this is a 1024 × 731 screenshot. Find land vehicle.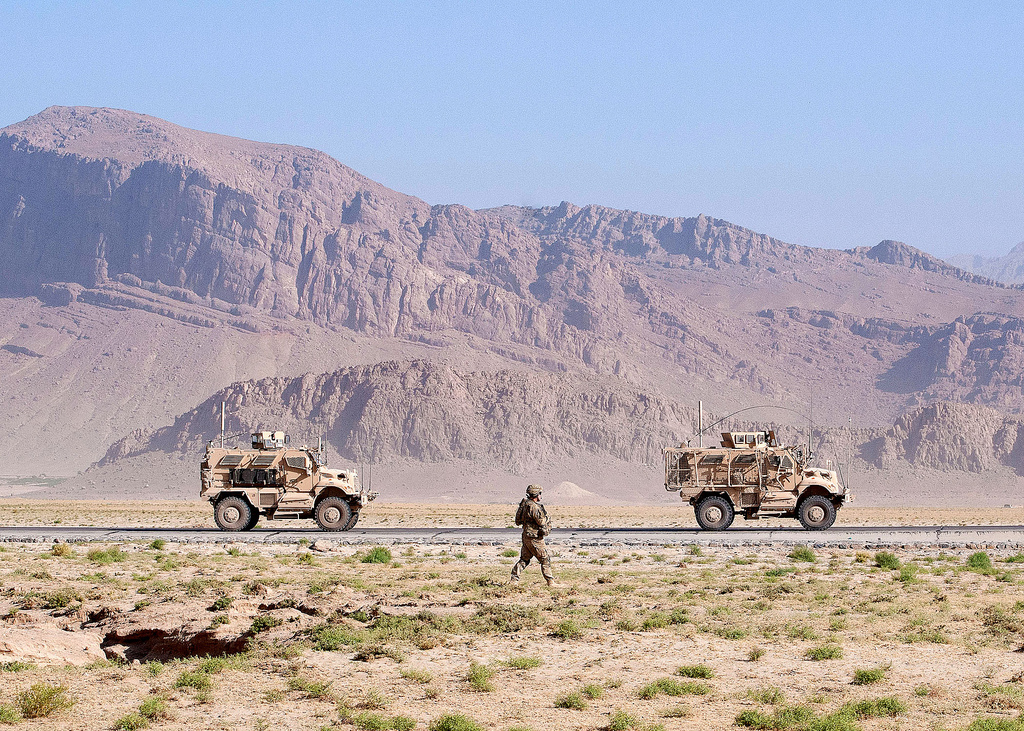
Bounding box: crop(198, 399, 379, 532).
